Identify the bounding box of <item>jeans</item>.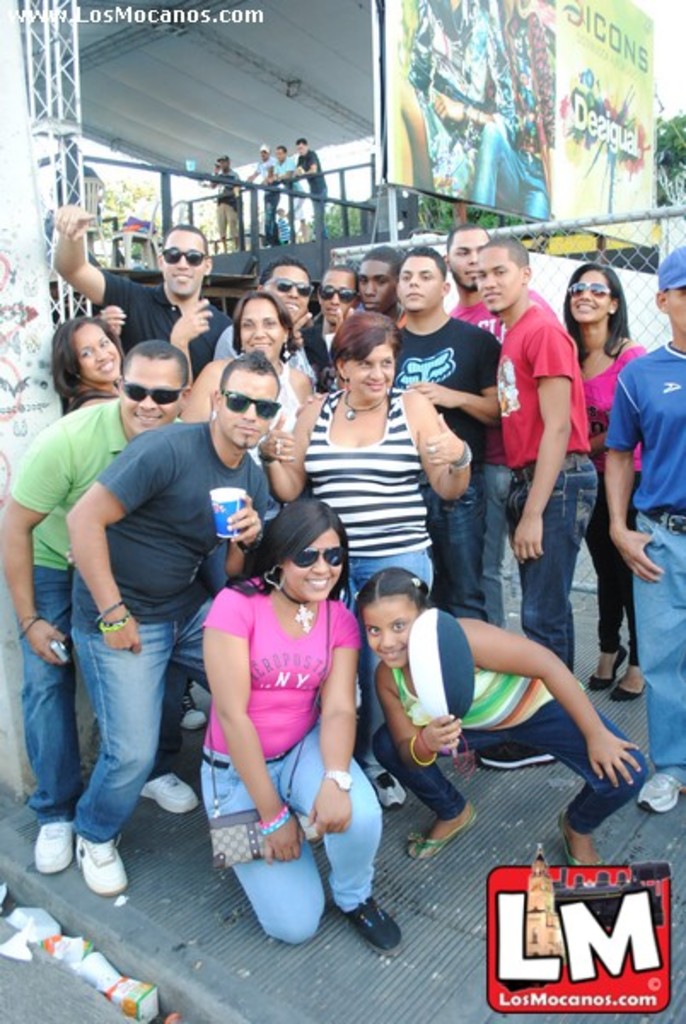
detection(648, 519, 684, 794).
